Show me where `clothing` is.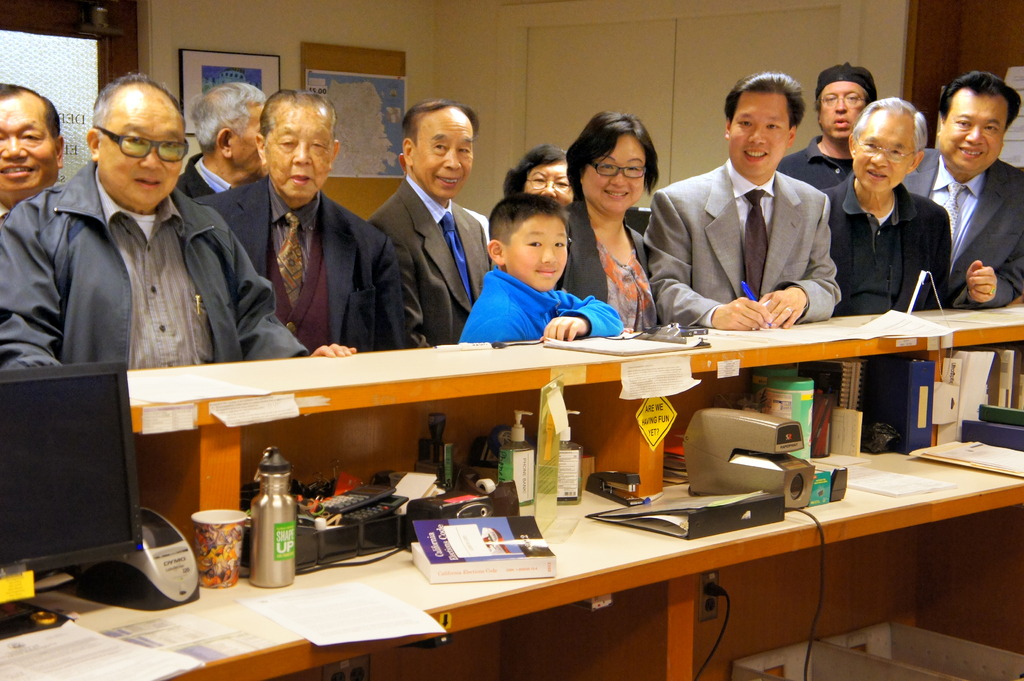
`clothing` is at Rect(0, 155, 315, 365).
